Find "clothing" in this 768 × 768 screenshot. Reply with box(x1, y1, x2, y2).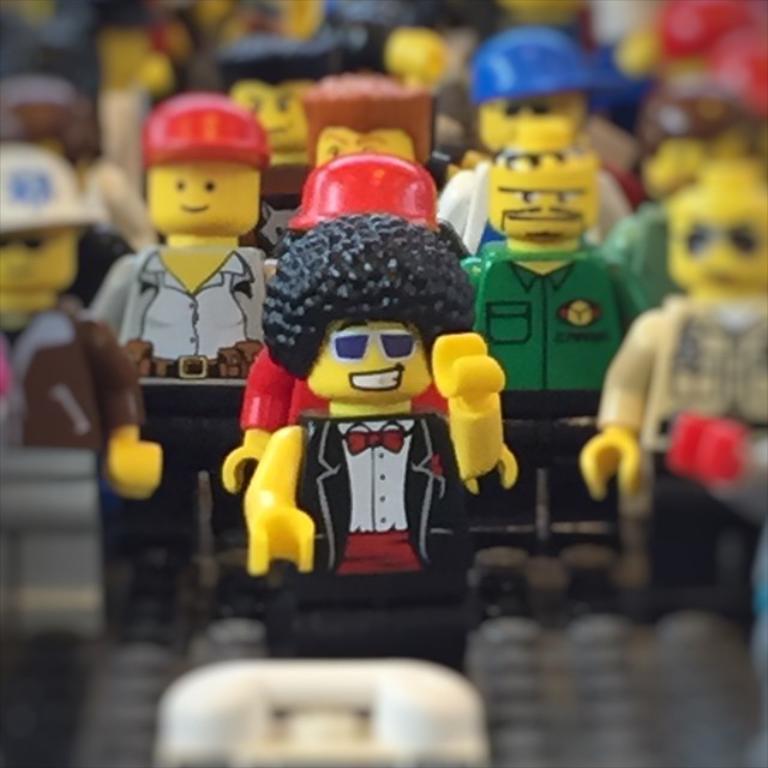
box(294, 408, 458, 660).
